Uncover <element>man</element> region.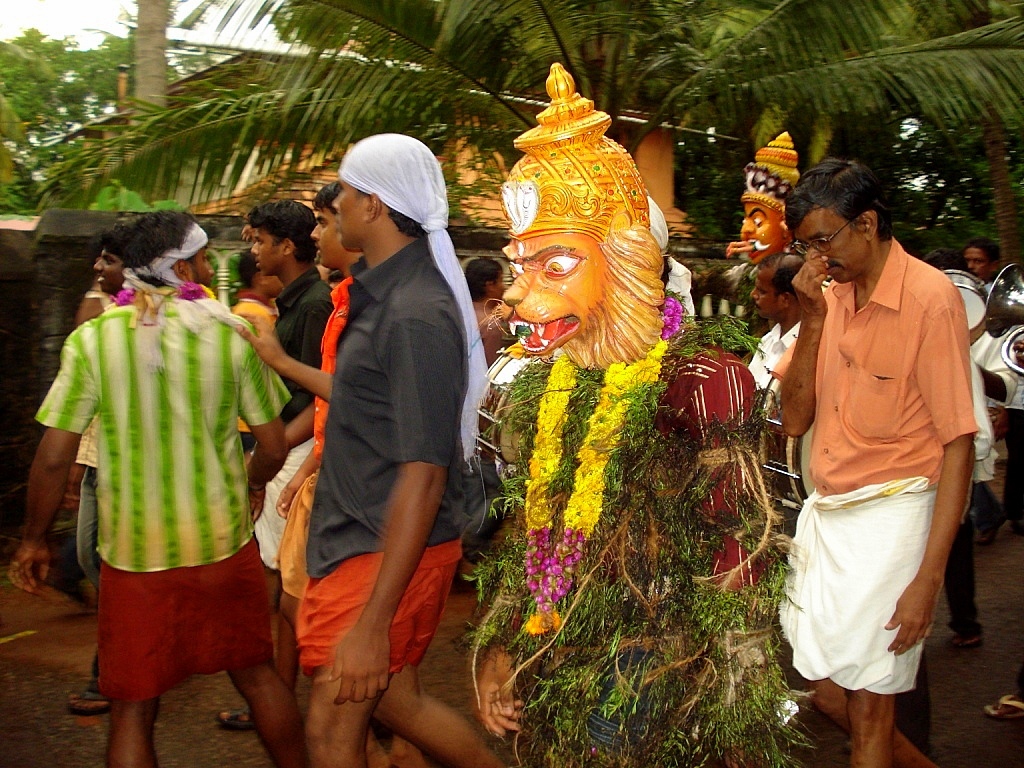
Uncovered: (228, 131, 508, 766).
